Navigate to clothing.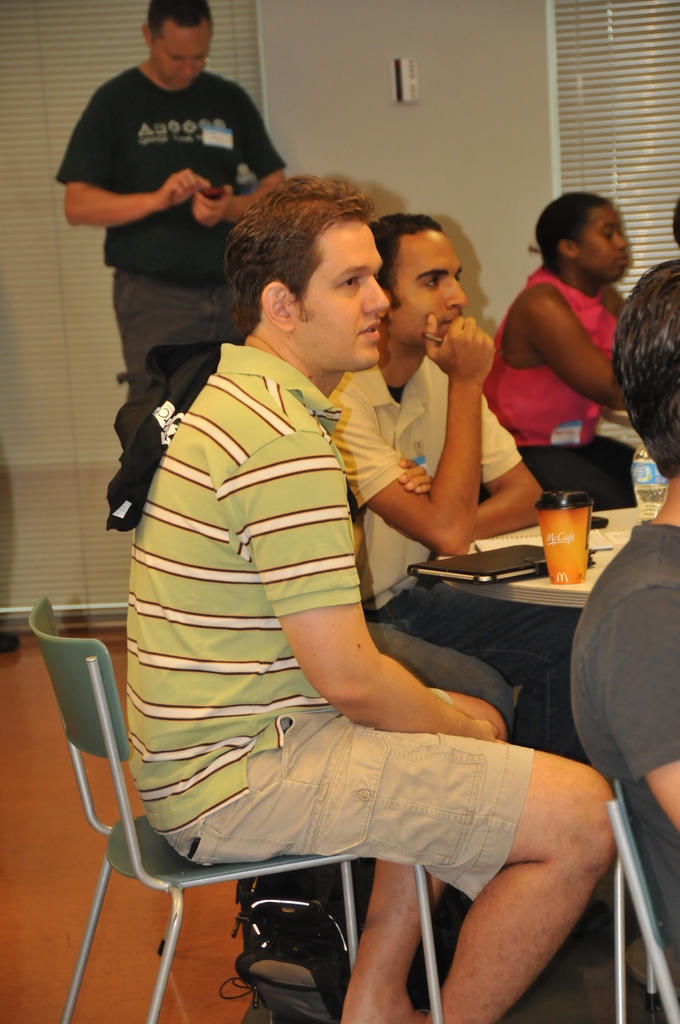
Navigation target: 494/267/632/517.
